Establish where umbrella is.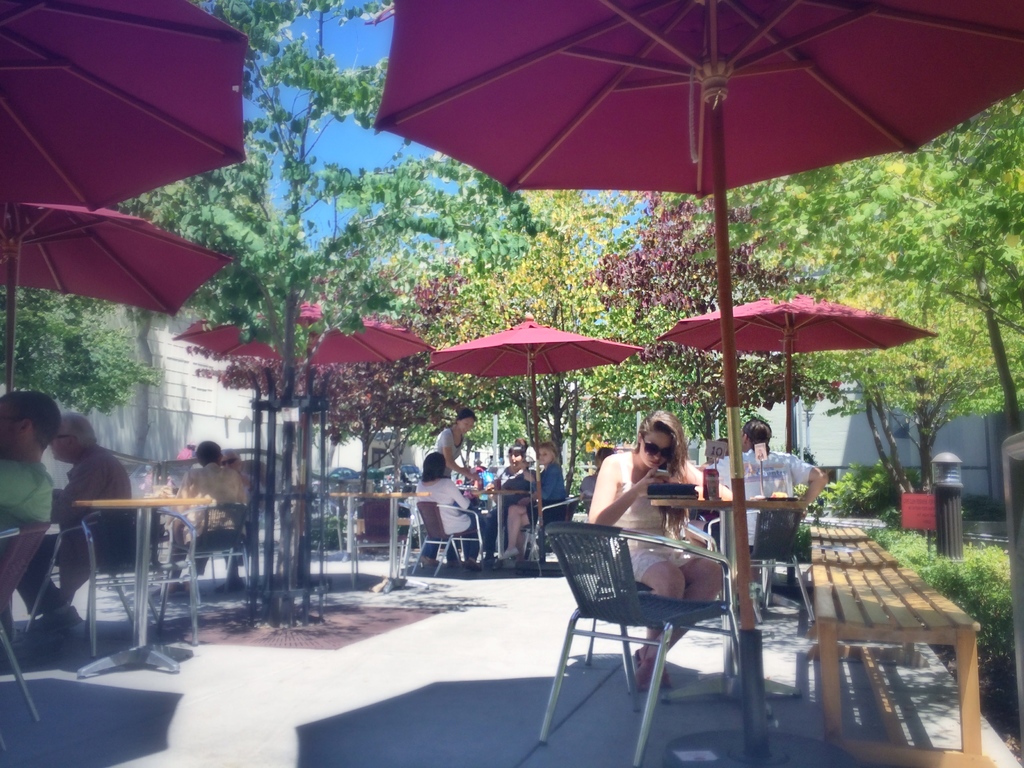
Established at (173, 300, 439, 628).
